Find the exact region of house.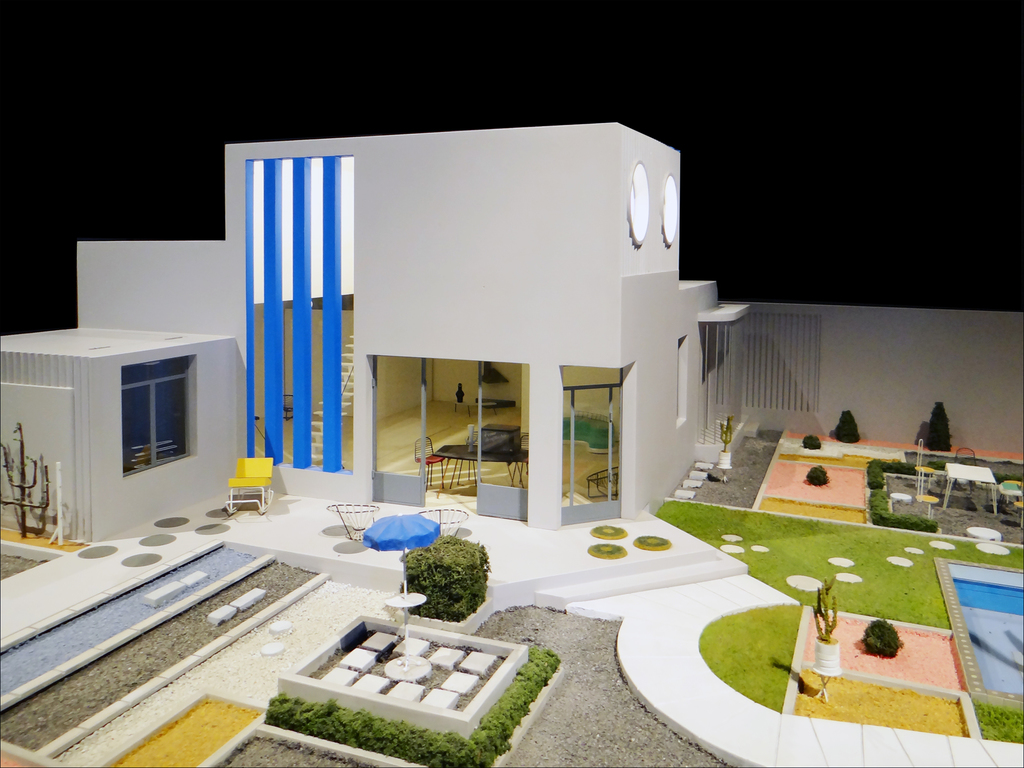
Exact region: BBox(76, 114, 751, 528).
